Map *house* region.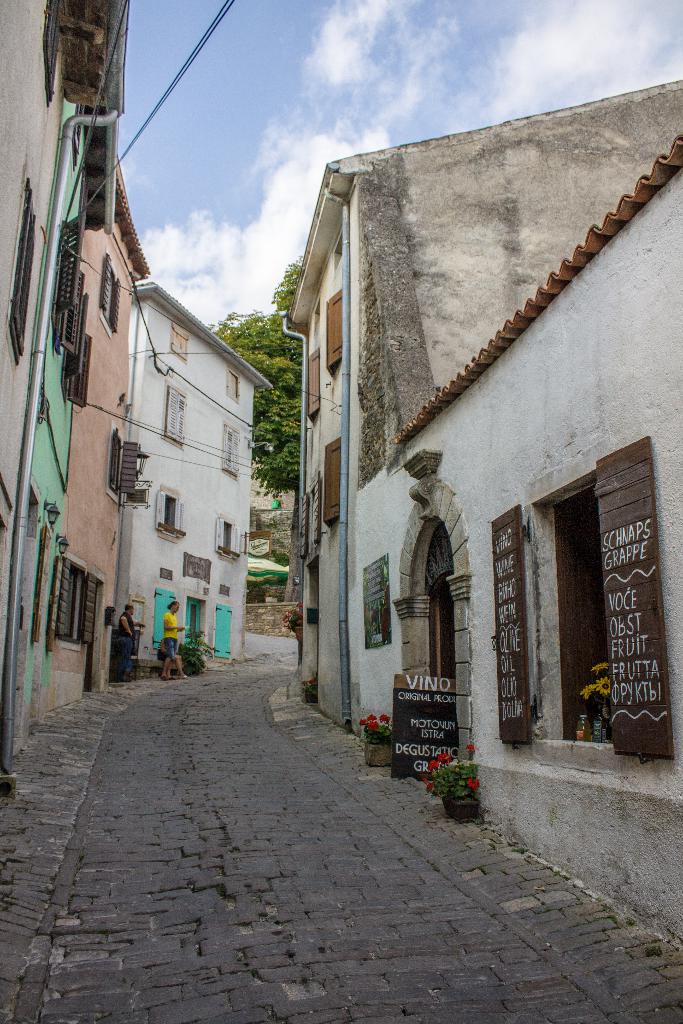
Mapped to left=290, top=89, right=682, bottom=937.
